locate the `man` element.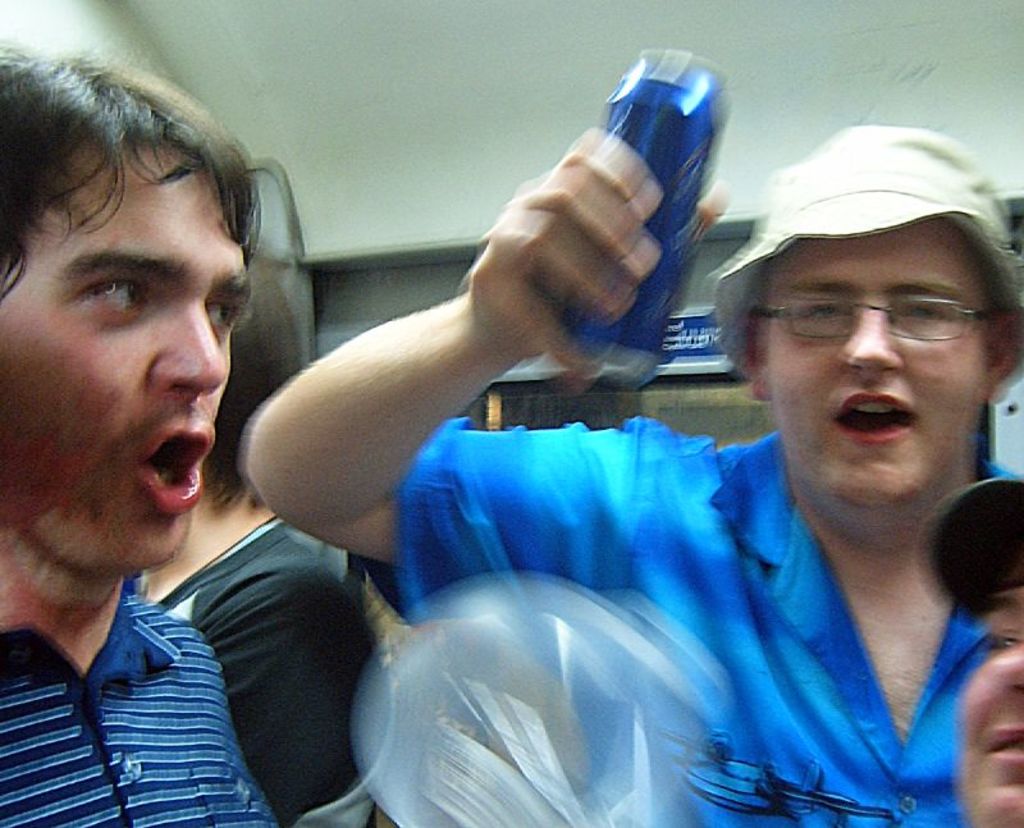
Element bbox: 913 480 1023 827.
